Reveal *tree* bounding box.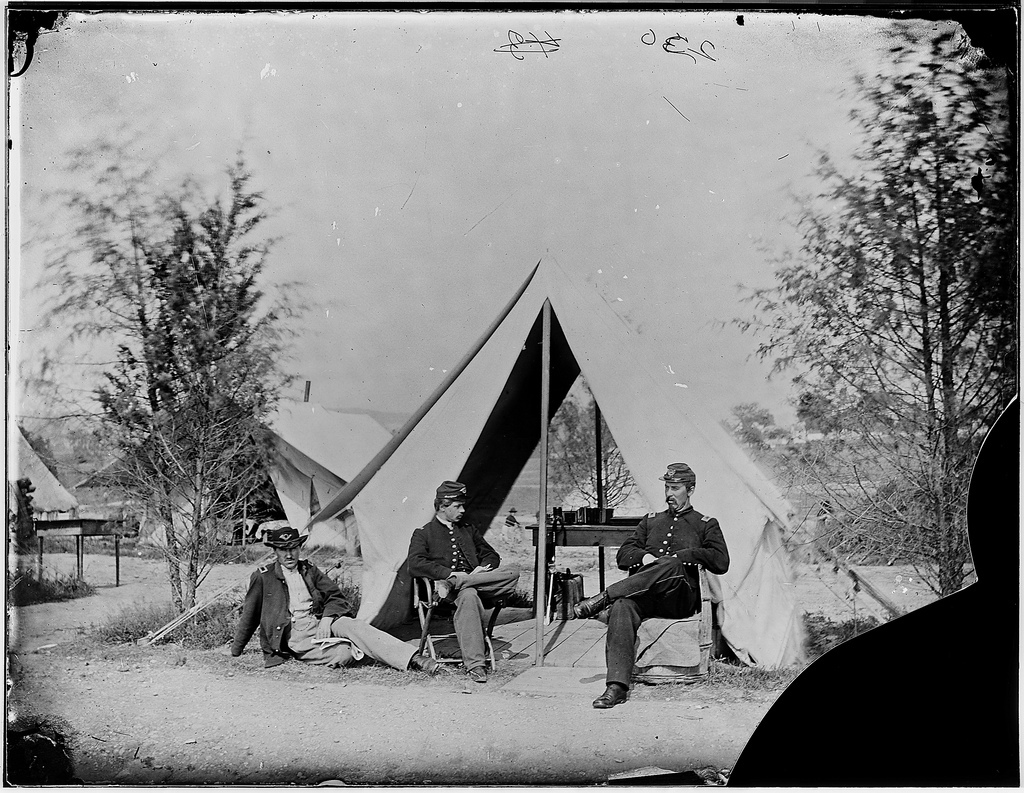
Revealed: {"left": 65, "top": 162, "right": 312, "bottom": 621}.
